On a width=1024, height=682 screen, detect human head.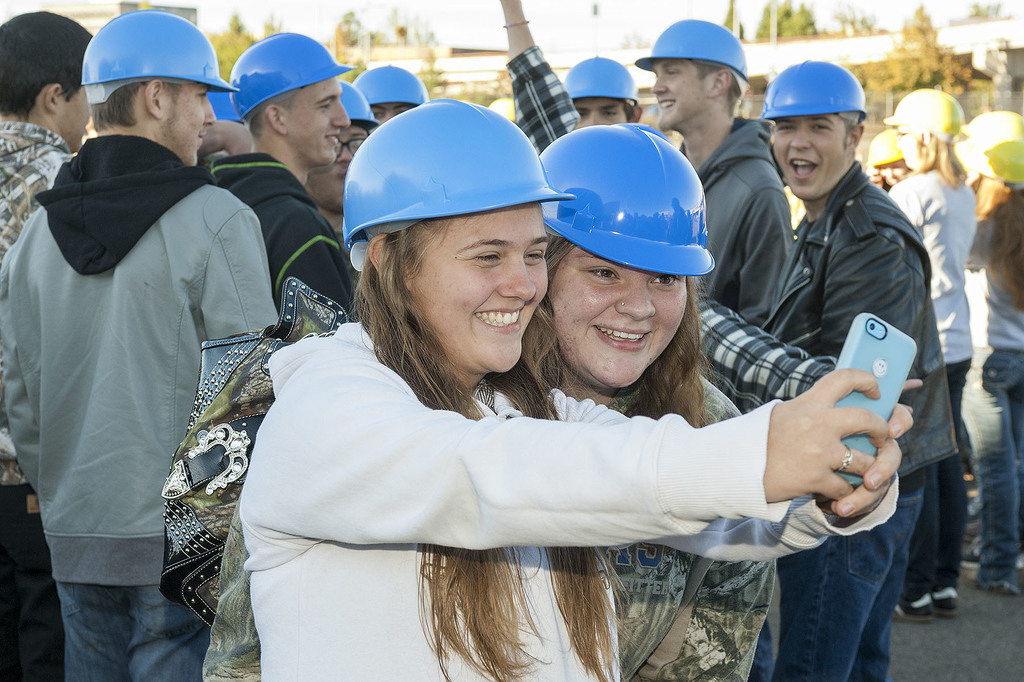
x1=336 y1=88 x2=548 y2=376.
